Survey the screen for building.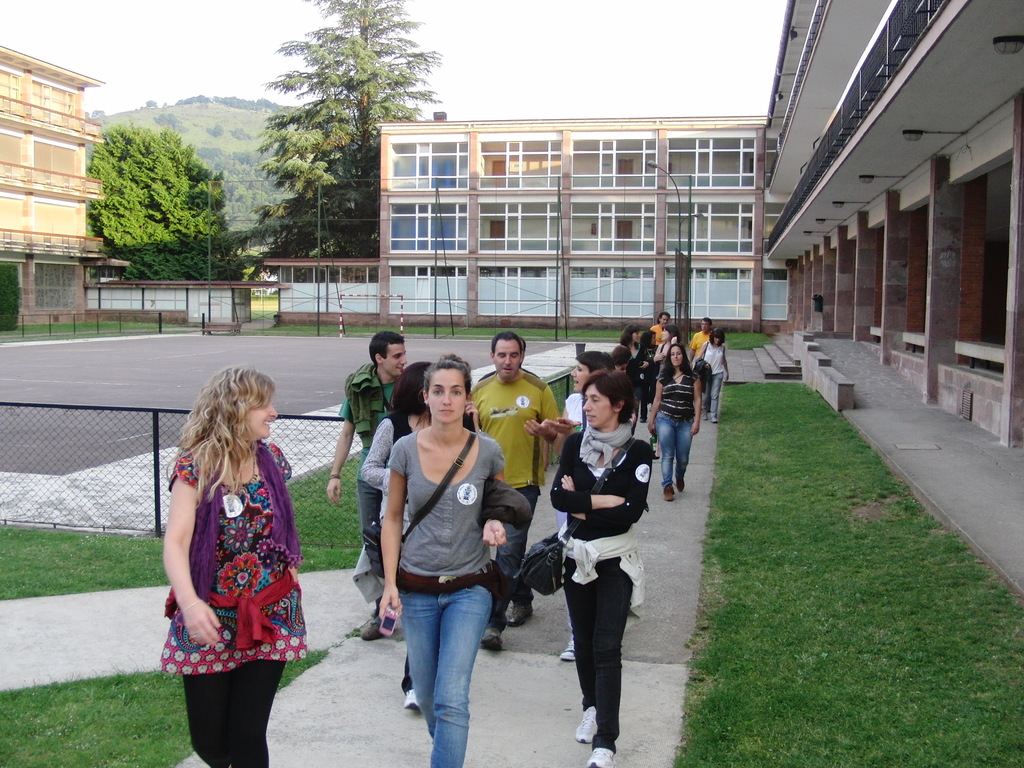
Survey found: (256,113,785,335).
